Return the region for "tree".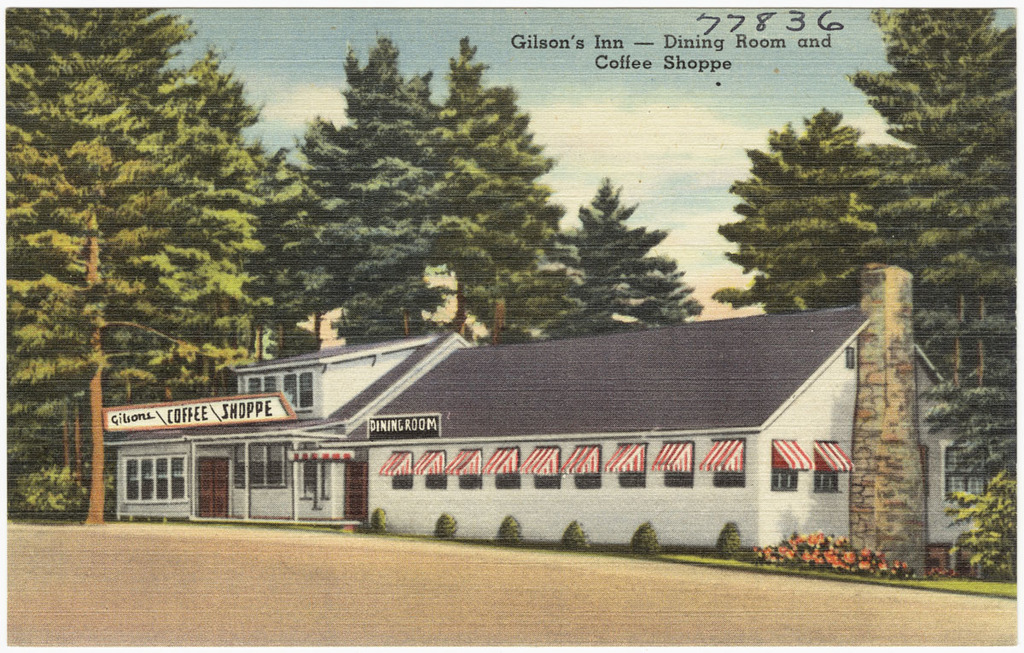
270,112,355,318.
